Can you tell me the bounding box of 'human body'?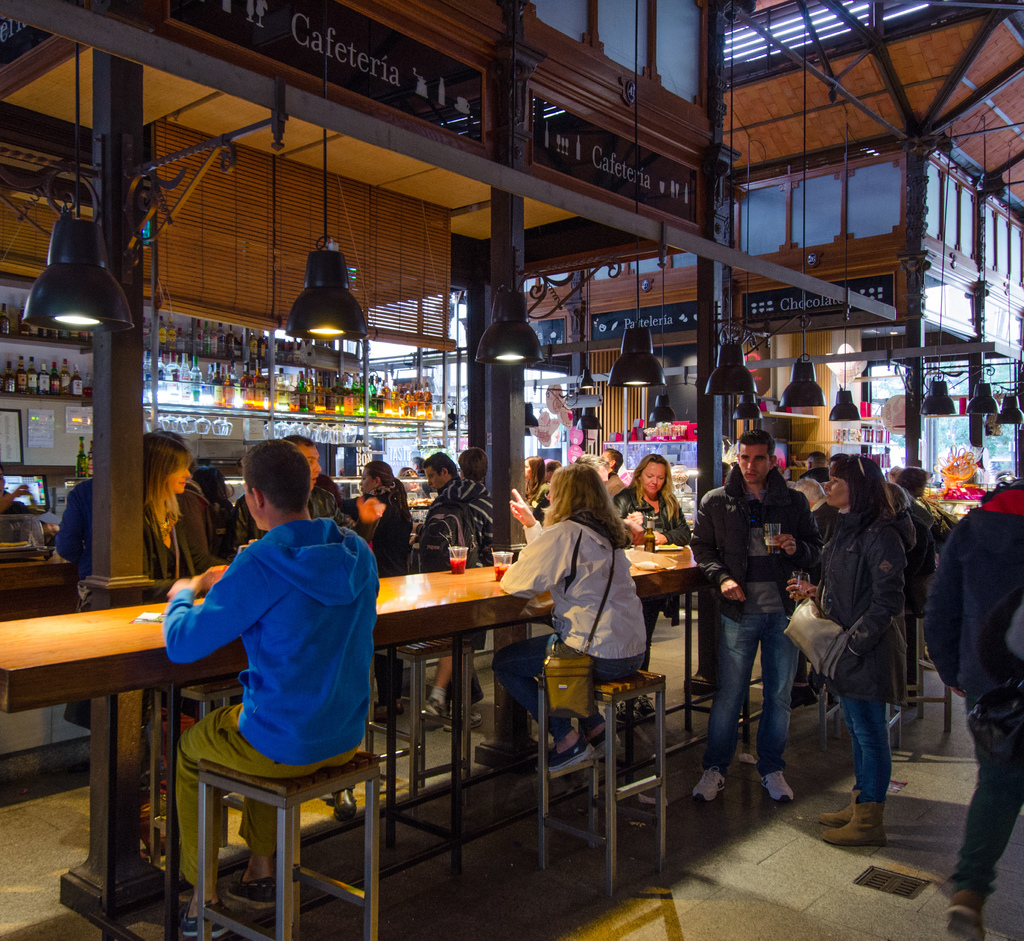
[901,457,934,645].
